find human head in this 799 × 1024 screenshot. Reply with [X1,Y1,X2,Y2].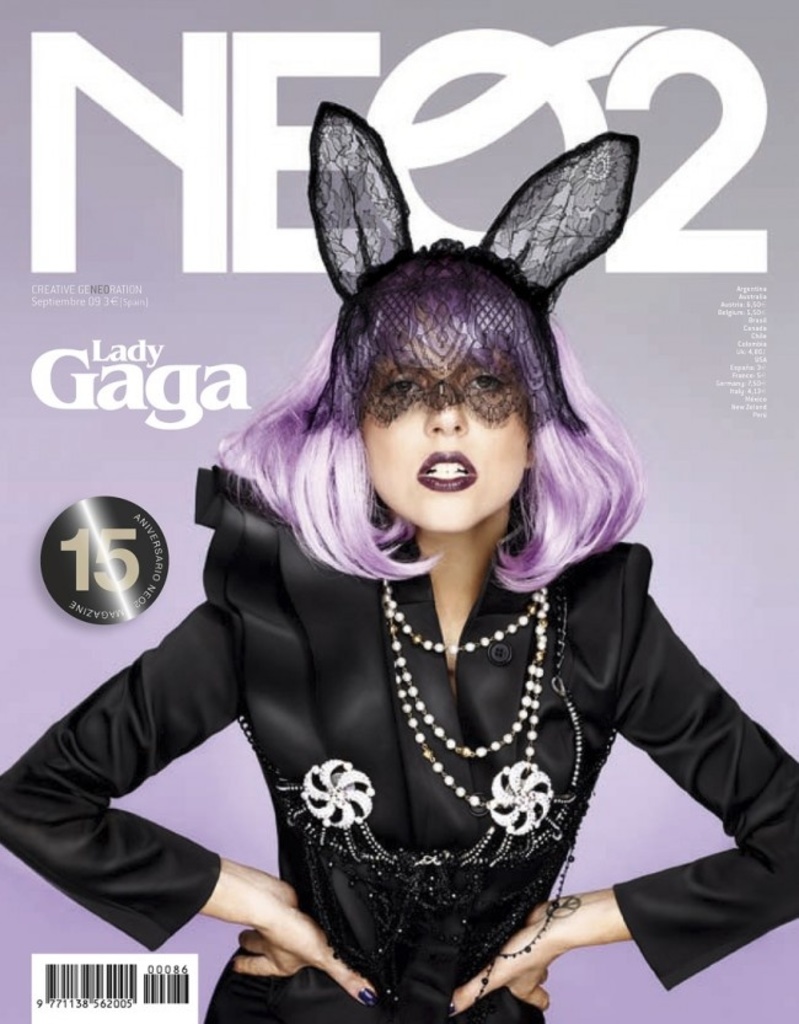
[336,290,581,525].
